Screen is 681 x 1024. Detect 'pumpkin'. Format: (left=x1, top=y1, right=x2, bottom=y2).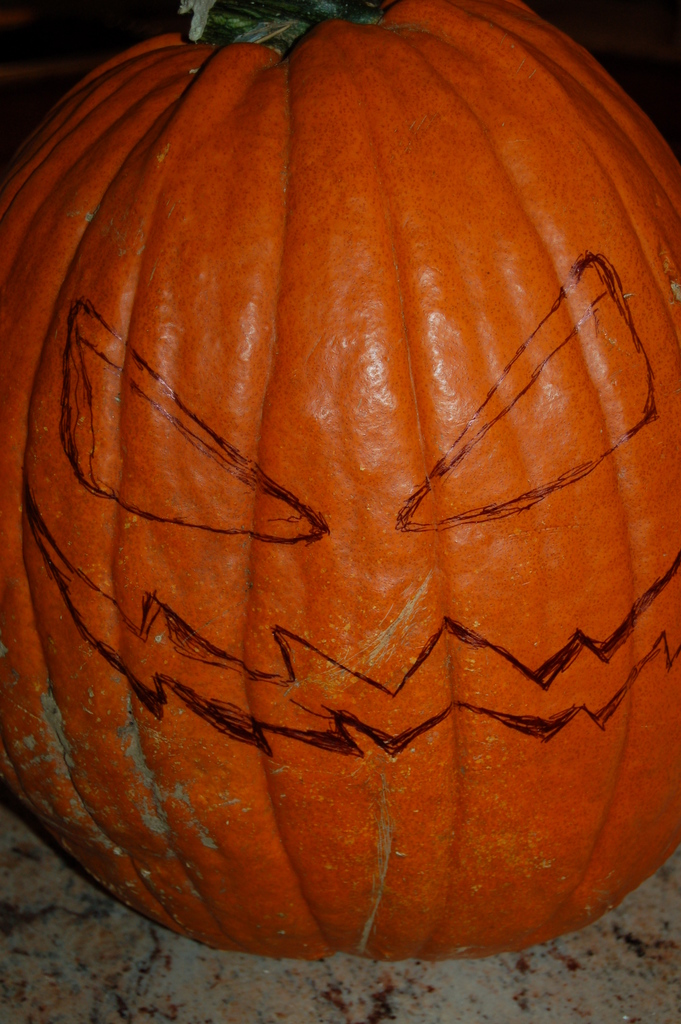
(left=0, top=0, right=680, bottom=973).
